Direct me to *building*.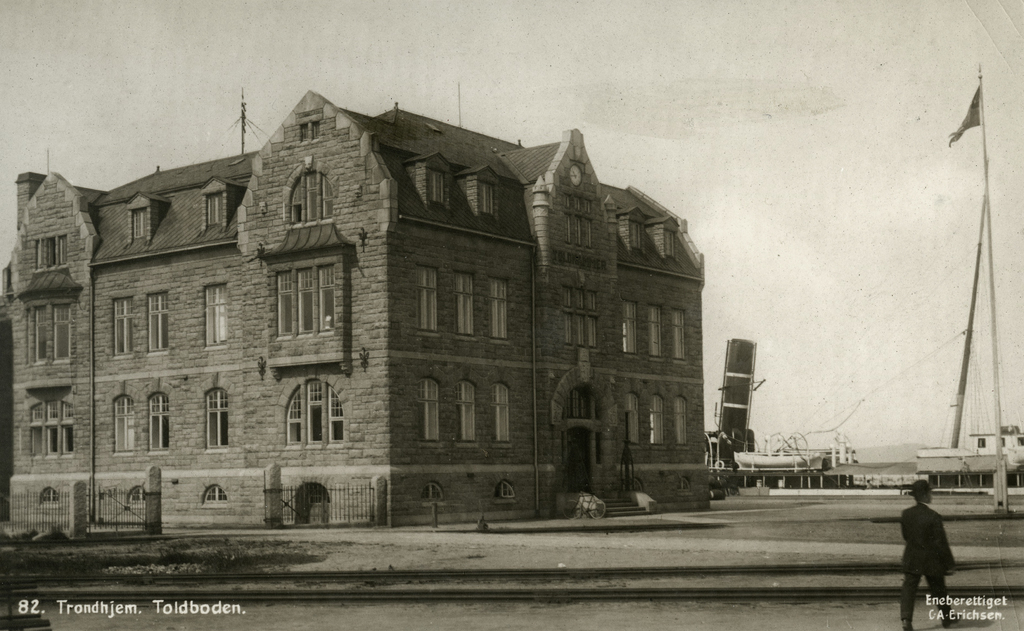
Direction: x1=6, y1=86, x2=715, y2=527.
